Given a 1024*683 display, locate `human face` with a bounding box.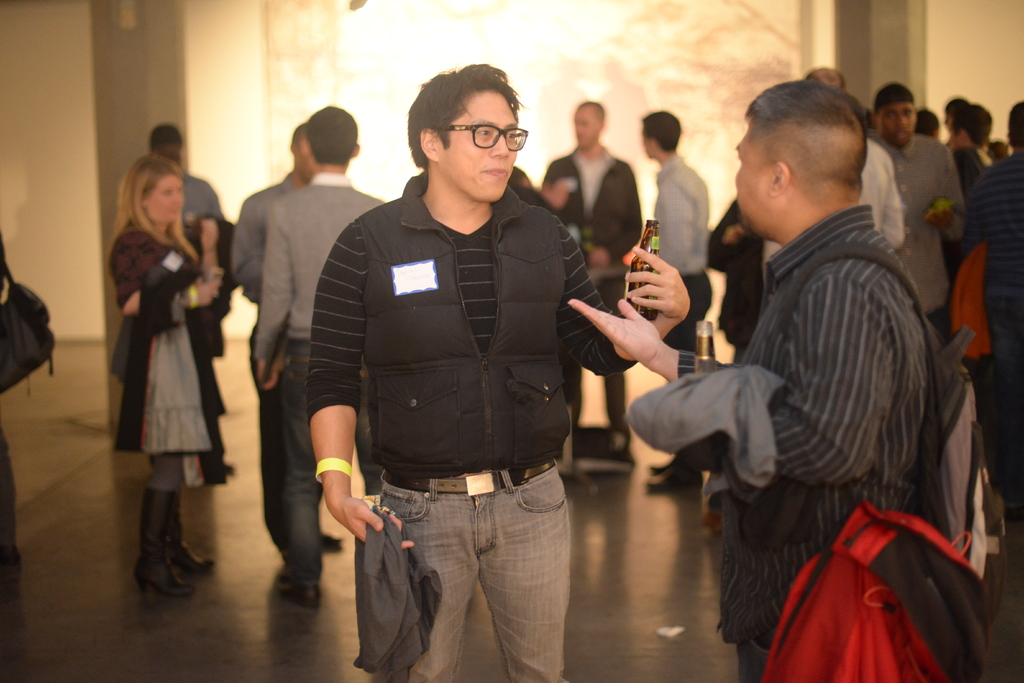
Located: pyautogui.locateOnScreen(439, 89, 518, 199).
